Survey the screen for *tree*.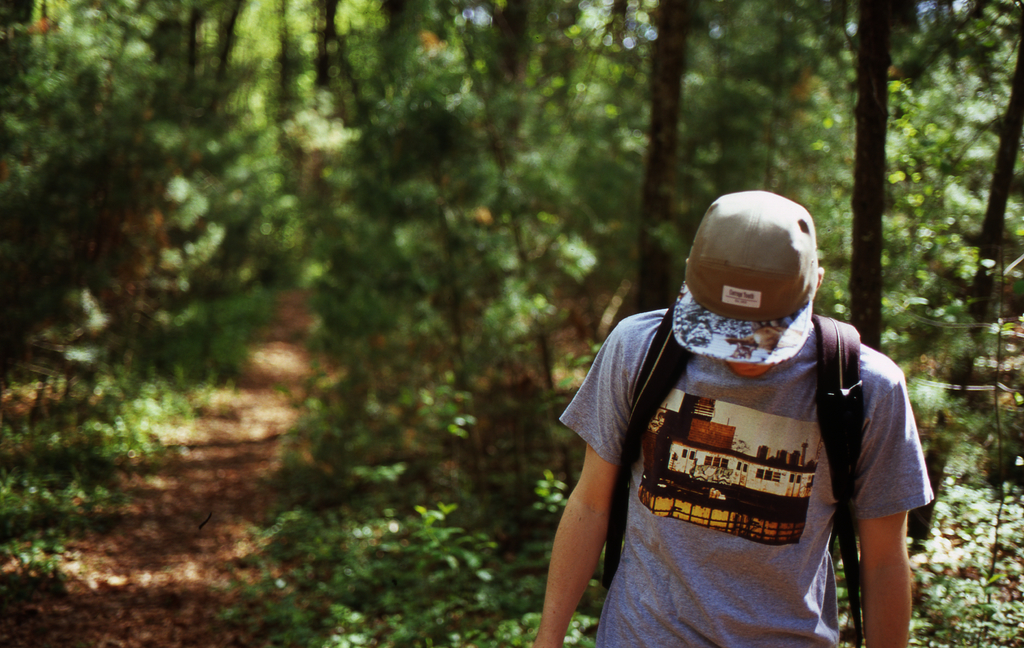
Survey found: (906, 0, 1022, 635).
